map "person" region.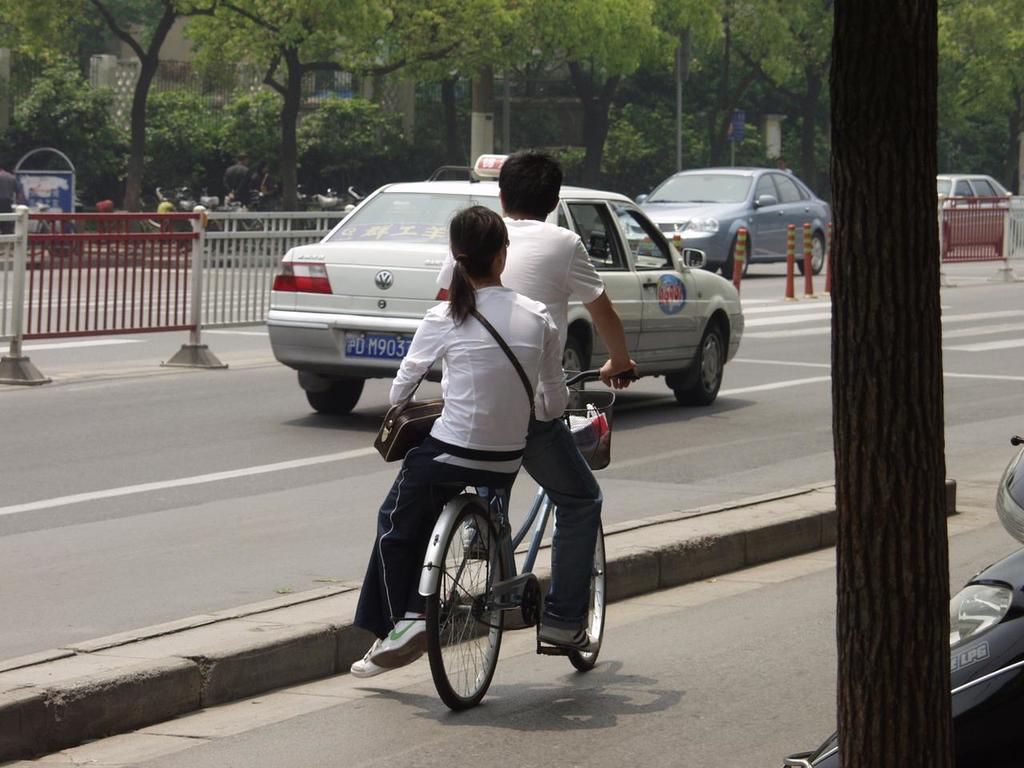
Mapped to bbox=(350, 205, 570, 681).
